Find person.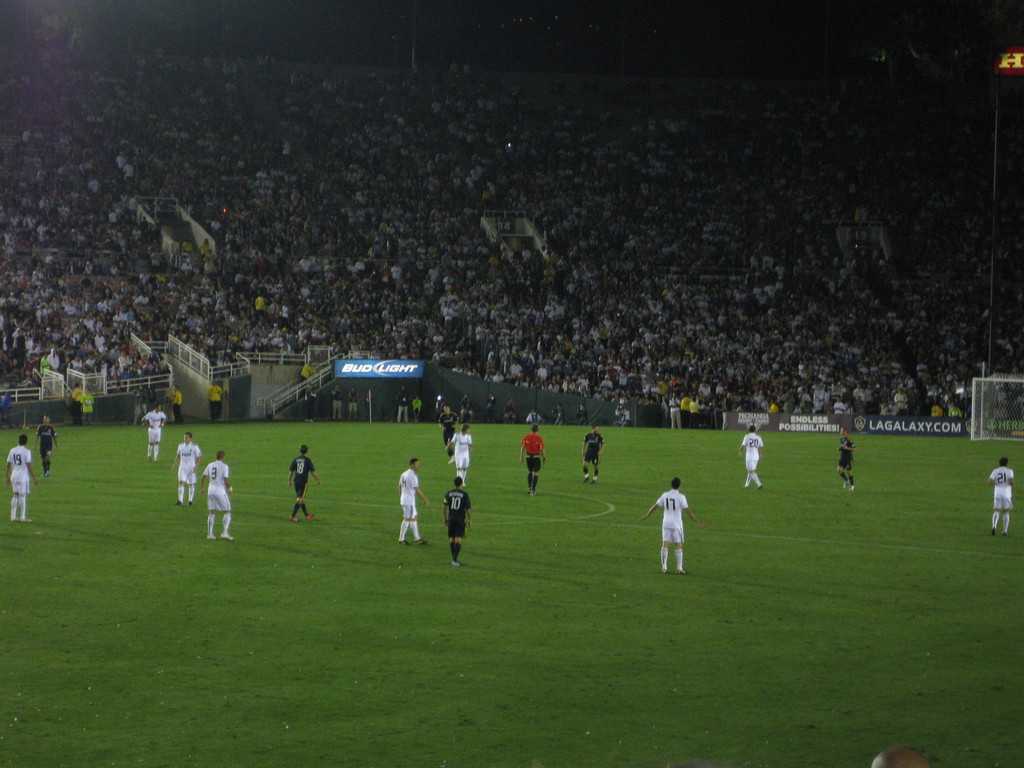
[137, 401, 171, 466].
